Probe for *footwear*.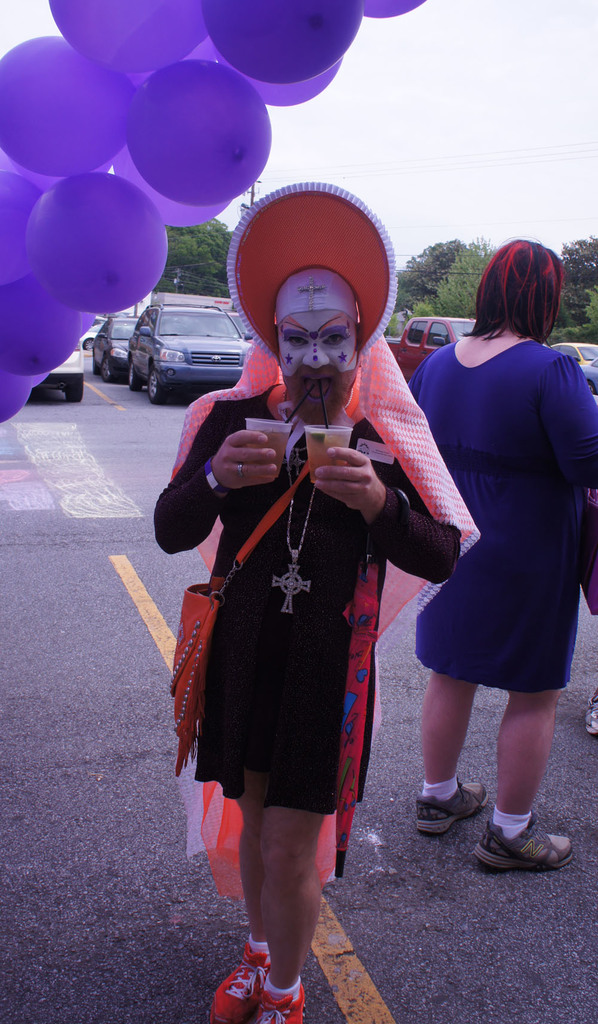
Probe result: 585 691 597 735.
